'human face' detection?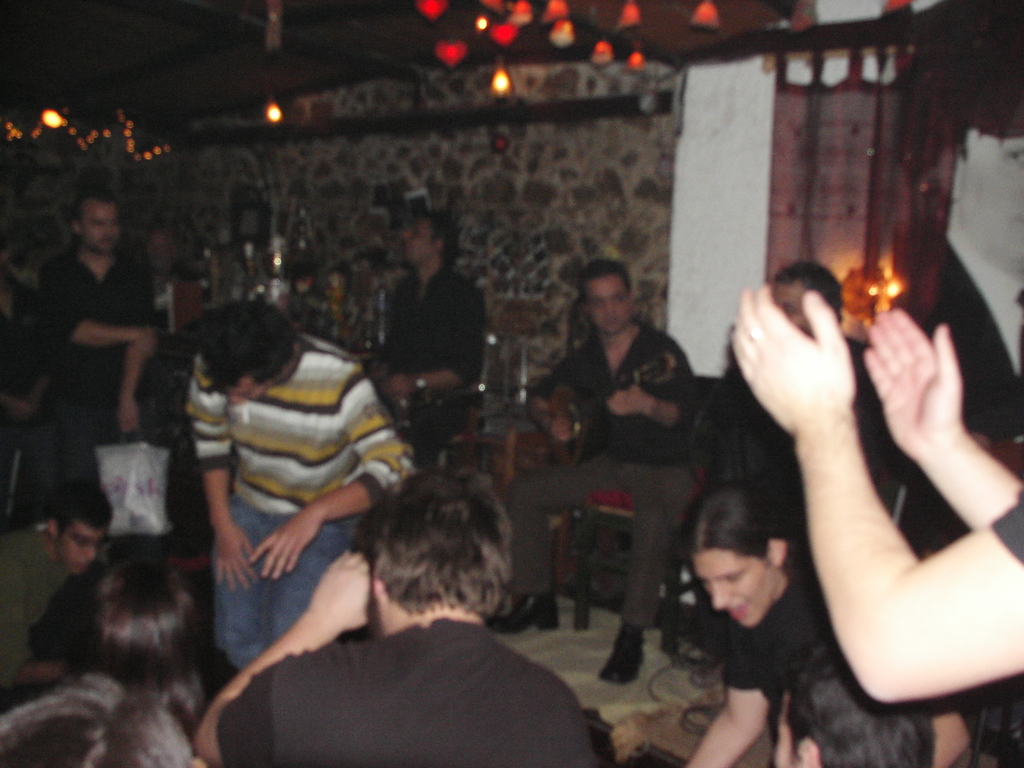
Rect(773, 282, 805, 331)
